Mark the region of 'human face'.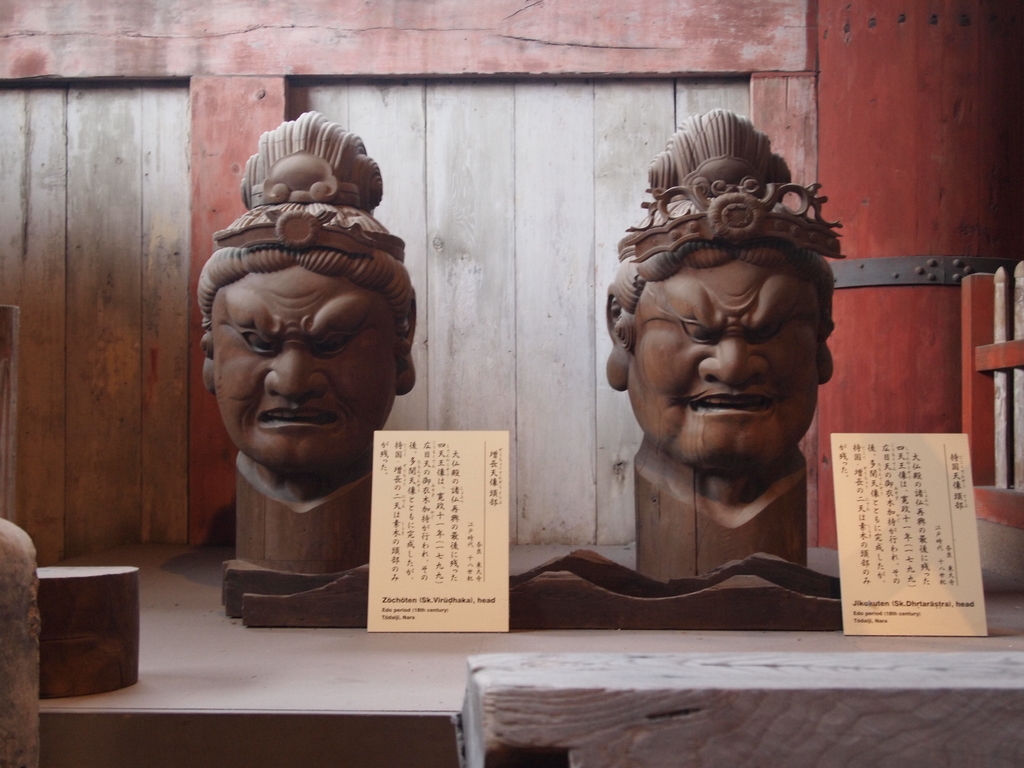
Region: BBox(625, 285, 820, 476).
